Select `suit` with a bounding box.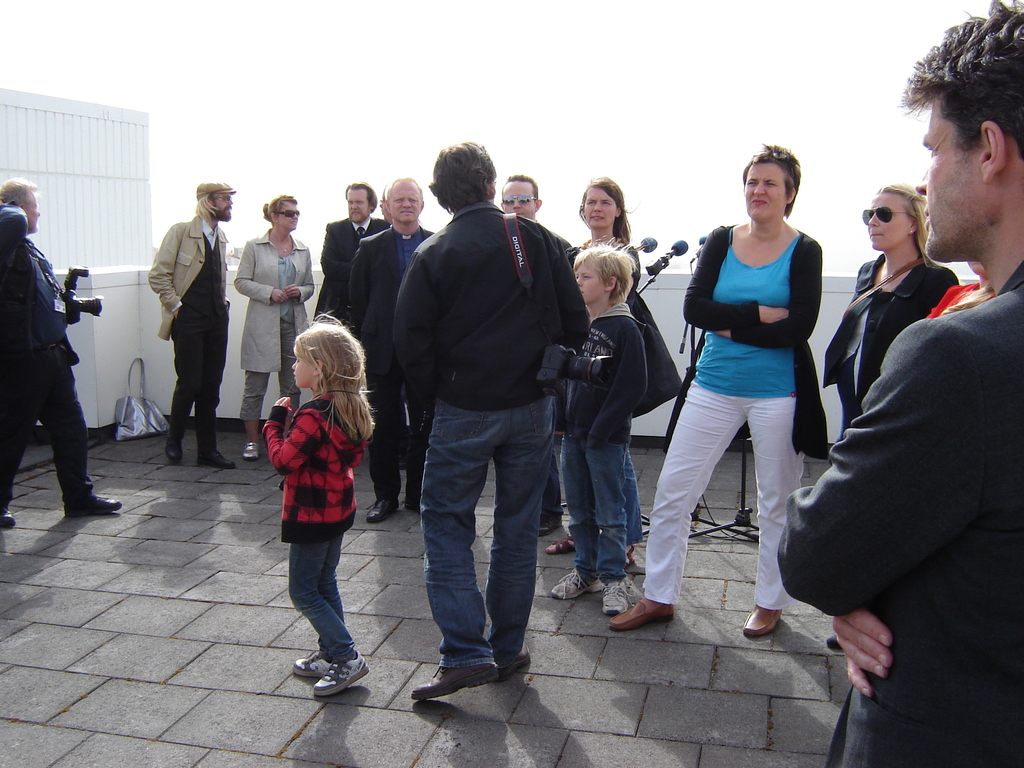
Rect(348, 228, 433, 497).
